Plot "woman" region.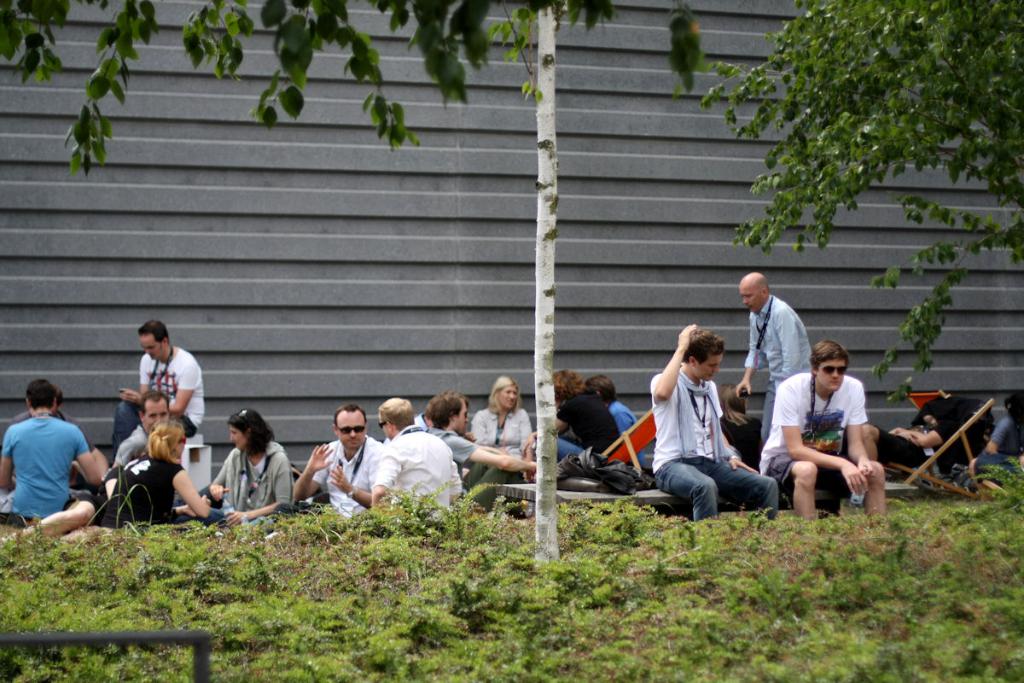
Plotted at l=525, t=368, r=619, b=476.
